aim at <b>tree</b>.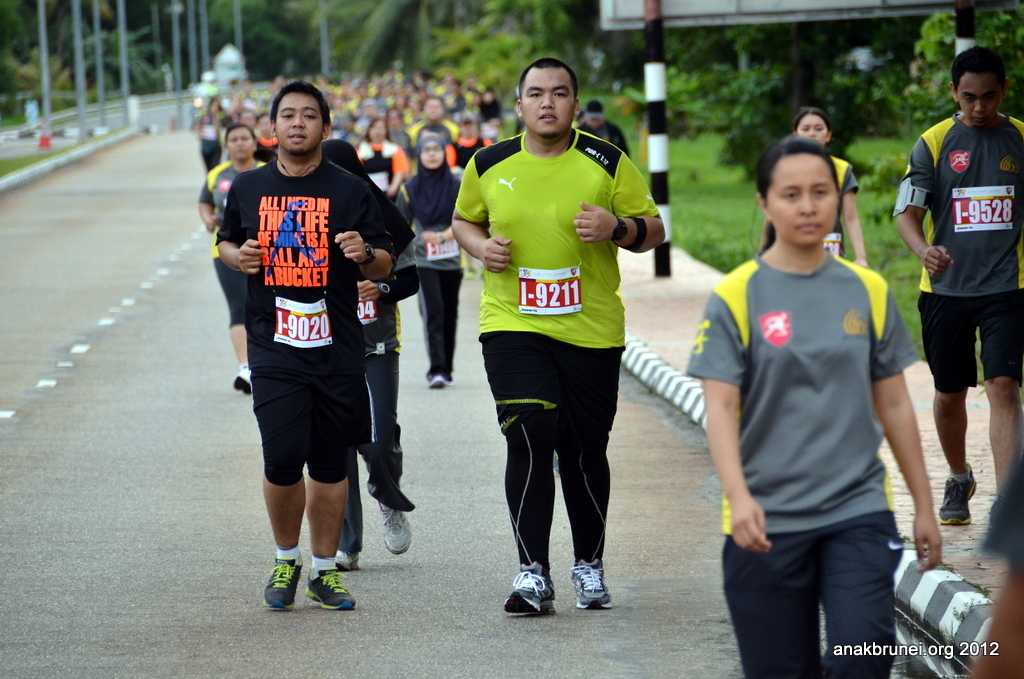
Aimed at 306/0/410/71.
